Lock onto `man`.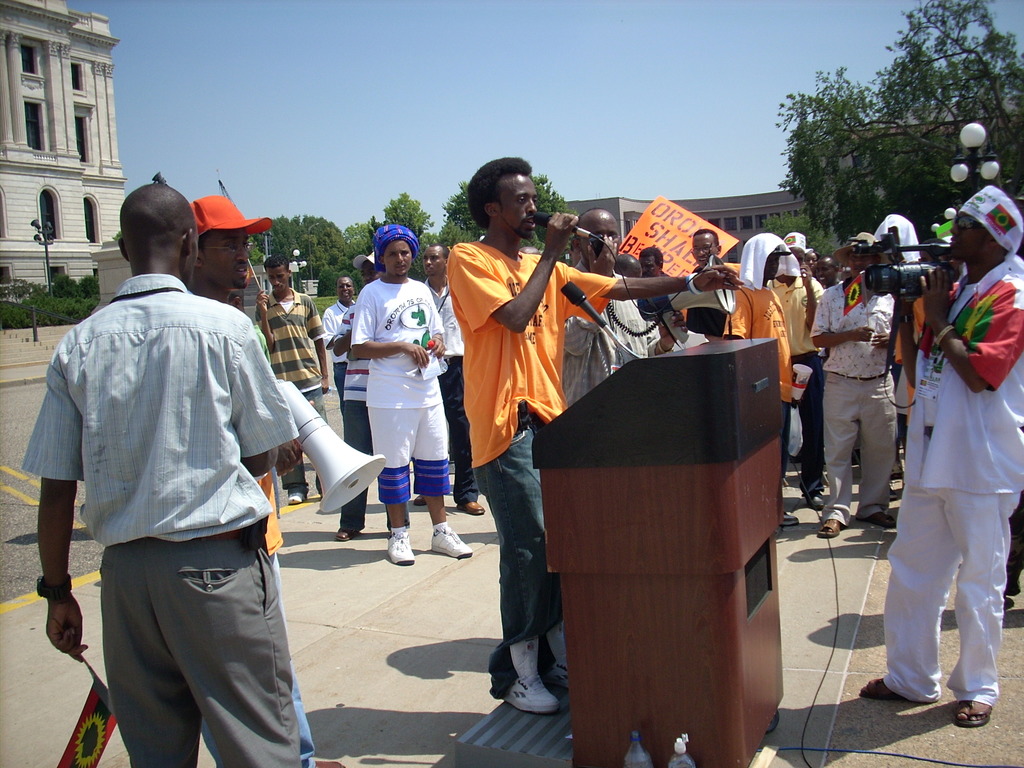
Locked: bbox=(417, 252, 490, 515).
